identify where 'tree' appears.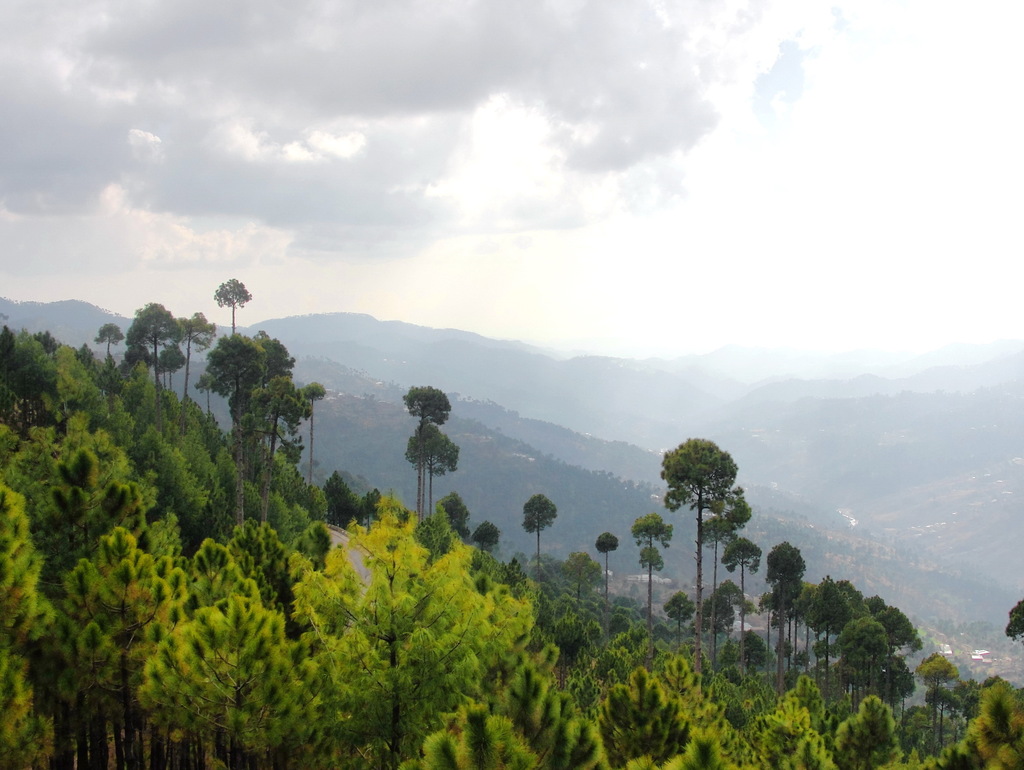
Appears at 694 485 750 676.
